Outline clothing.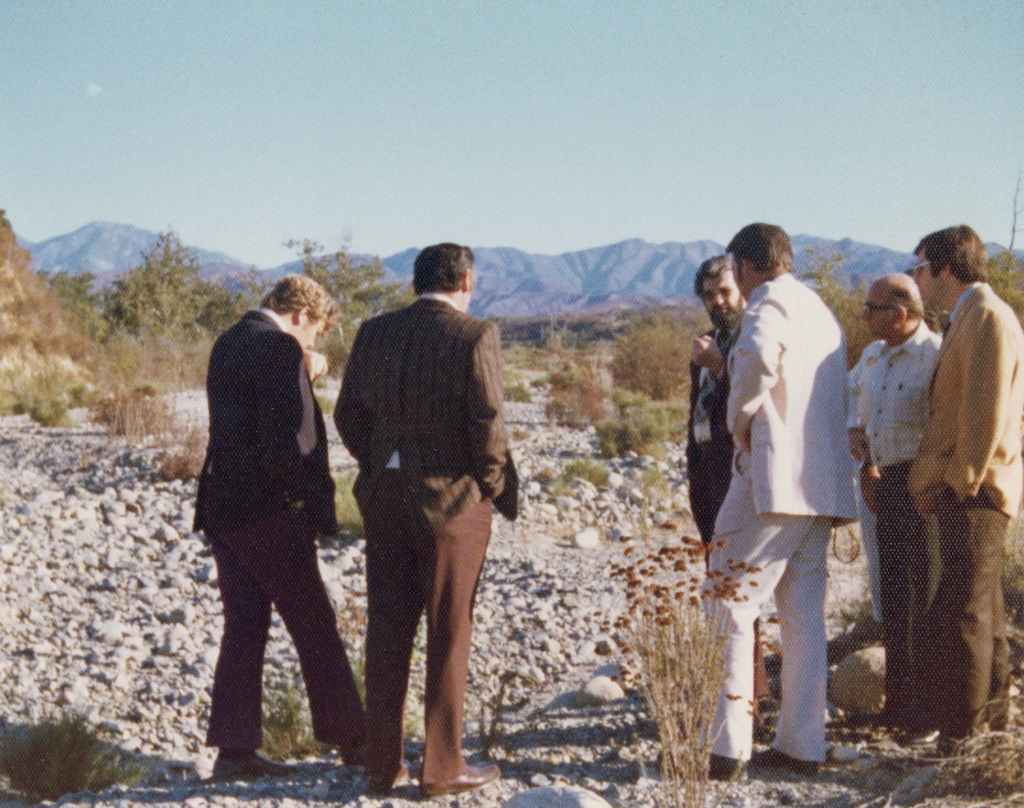
Outline: (909,279,1023,736).
